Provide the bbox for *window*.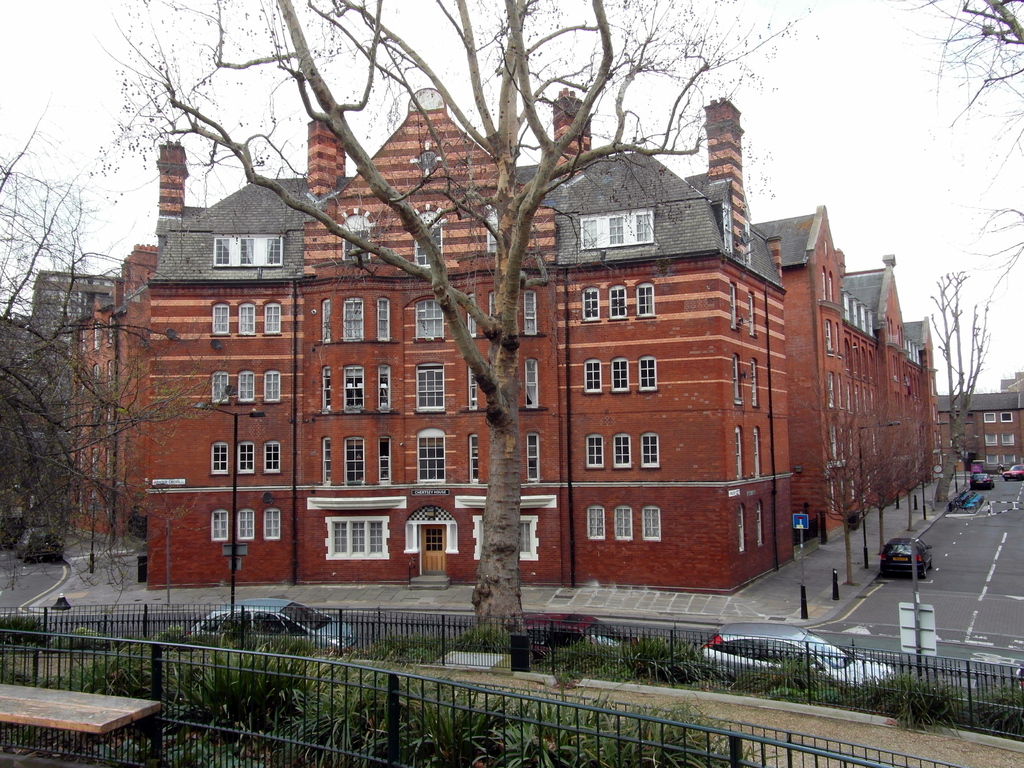
region(614, 433, 629, 466).
